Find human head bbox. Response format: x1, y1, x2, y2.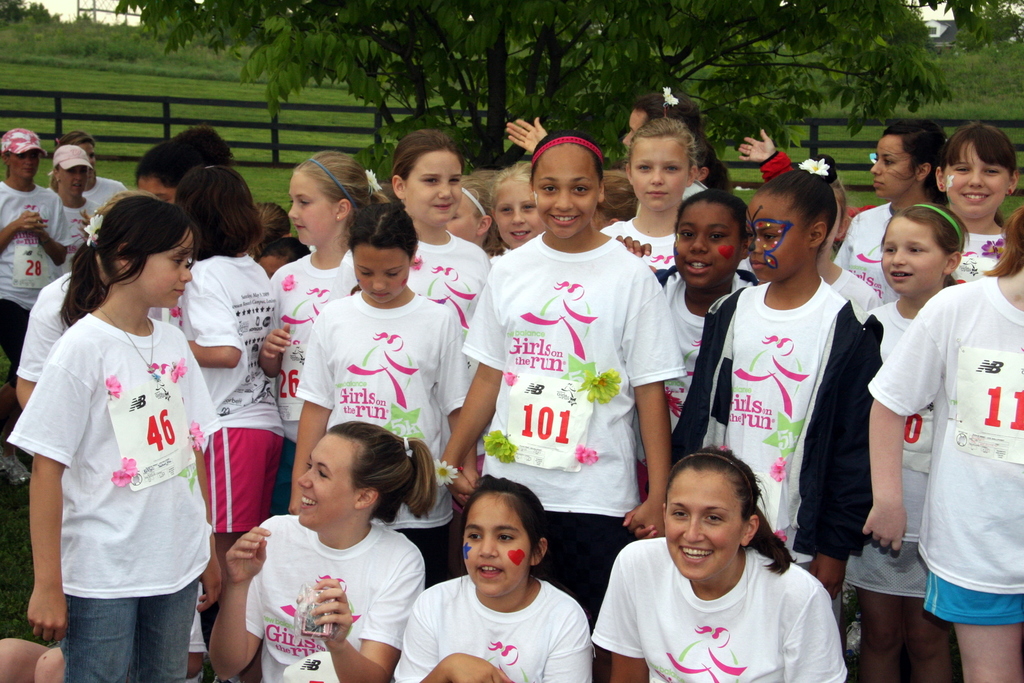
135, 142, 204, 207.
